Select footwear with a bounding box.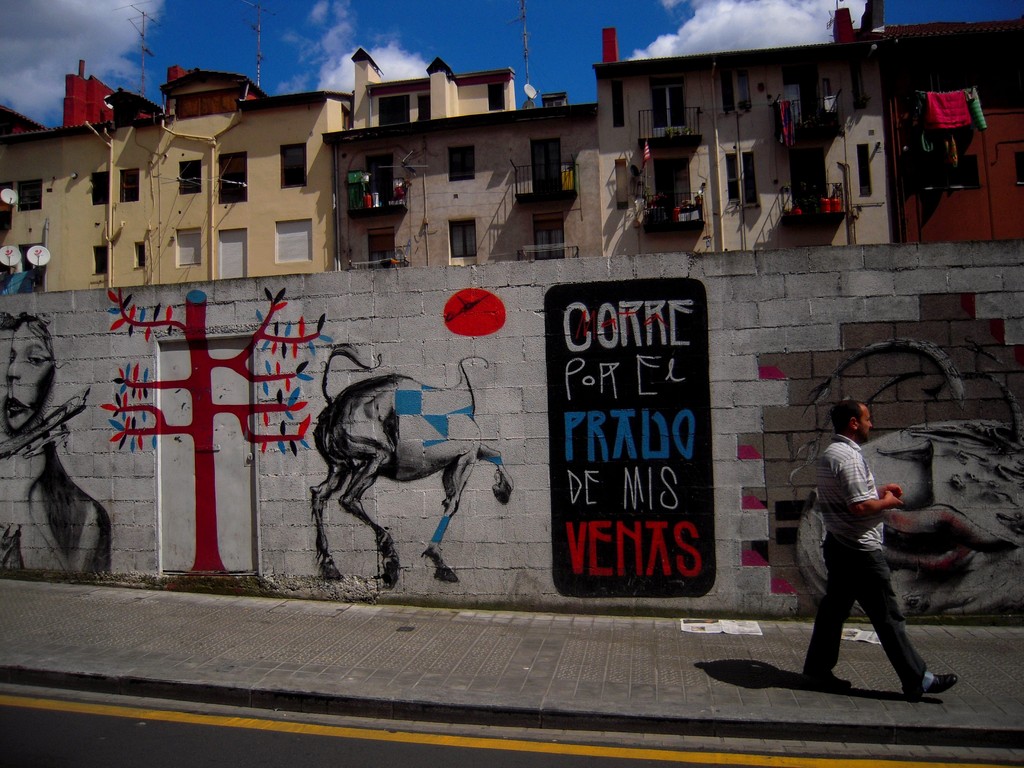
899:673:960:697.
